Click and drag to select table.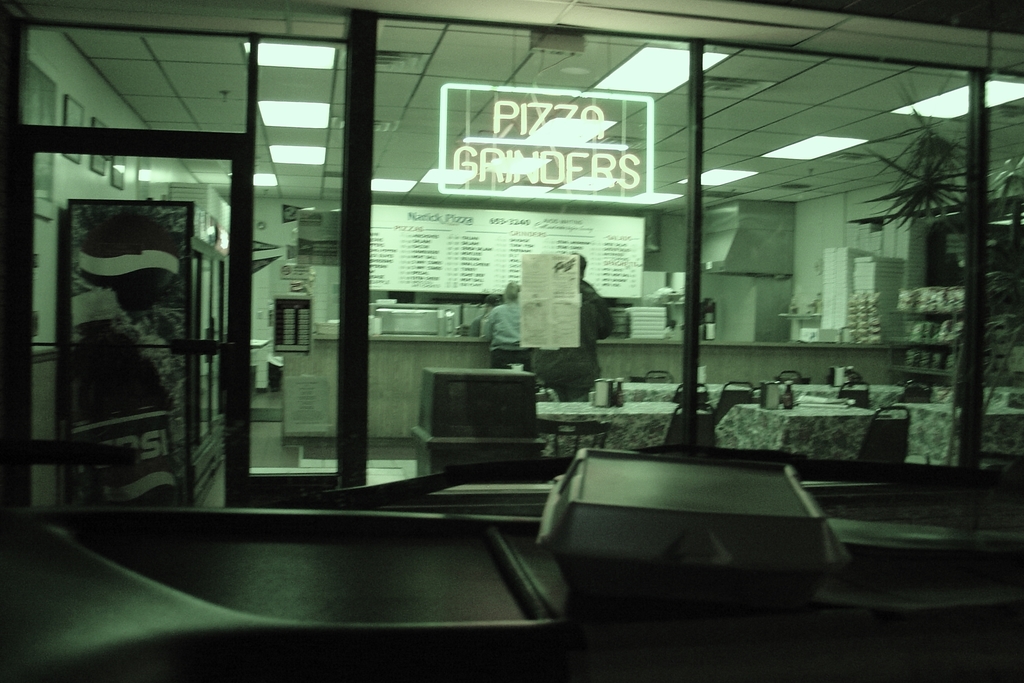
Selection: 888/390/1023/471.
